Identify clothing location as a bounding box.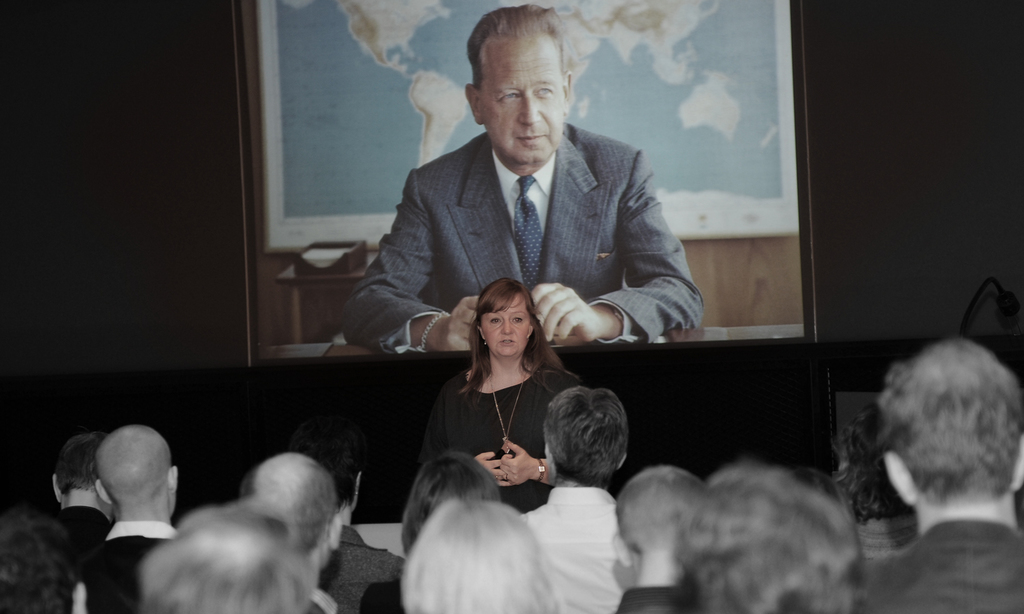
[608, 579, 701, 613].
